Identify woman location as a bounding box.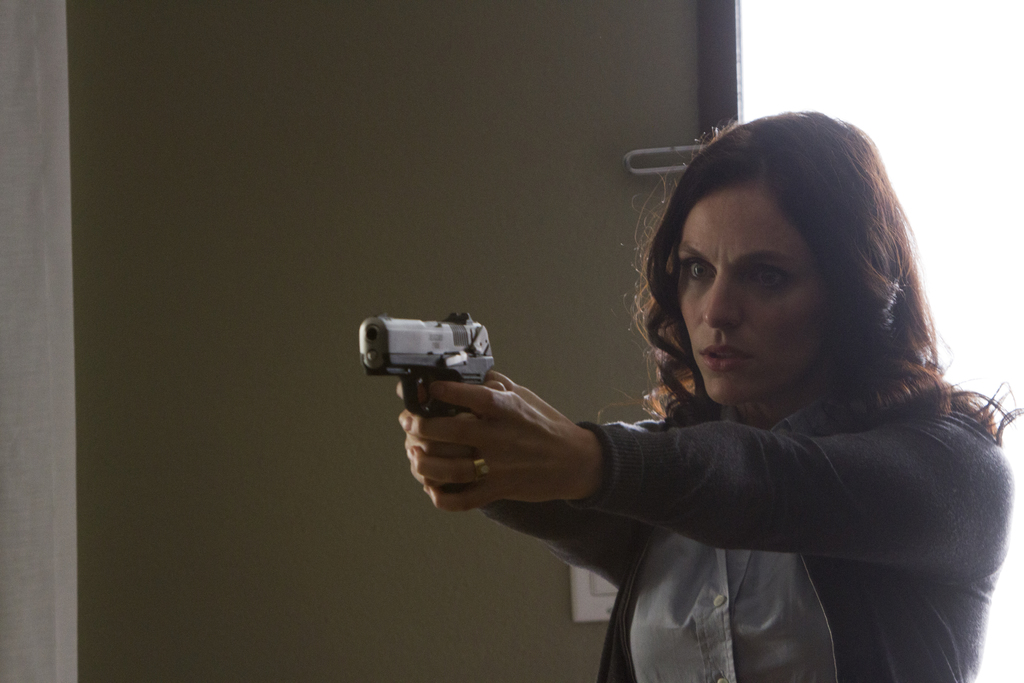
Rect(482, 83, 975, 682).
